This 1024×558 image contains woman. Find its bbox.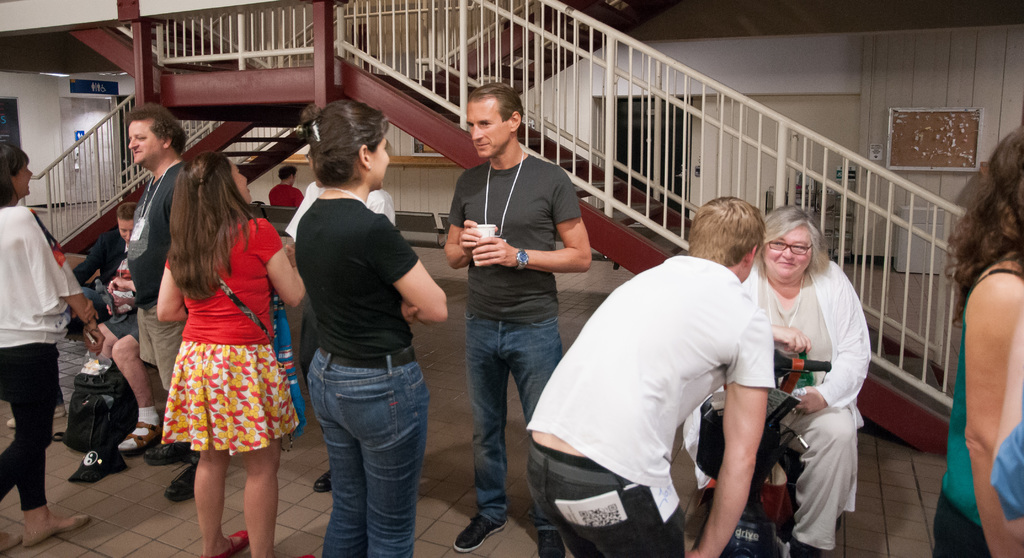
0 142 106 551.
